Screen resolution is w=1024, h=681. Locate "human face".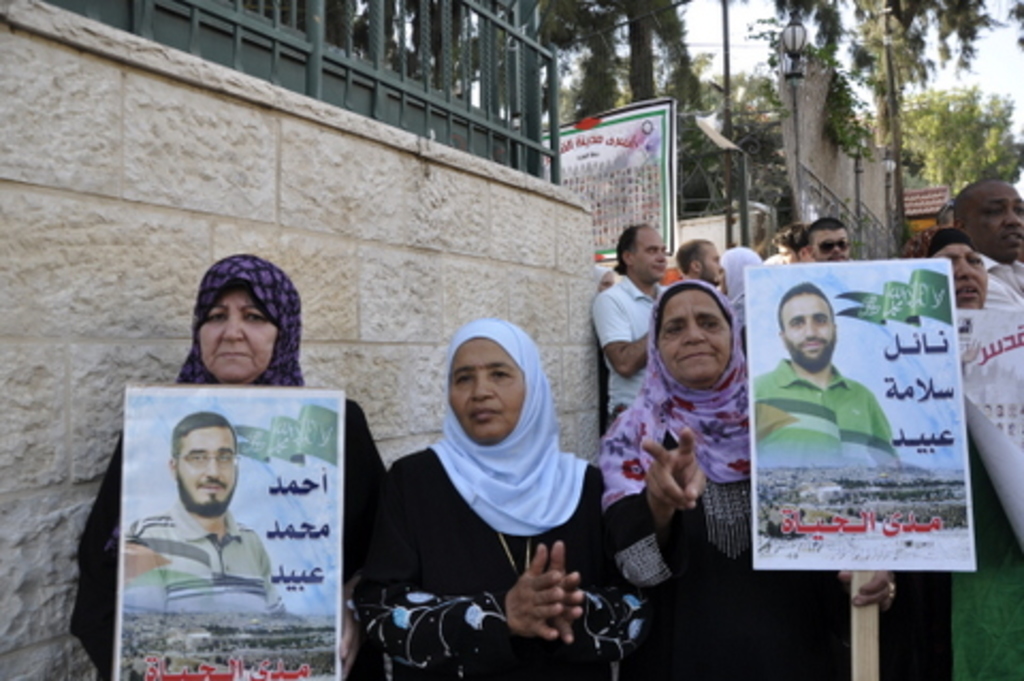
[175,421,235,506].
